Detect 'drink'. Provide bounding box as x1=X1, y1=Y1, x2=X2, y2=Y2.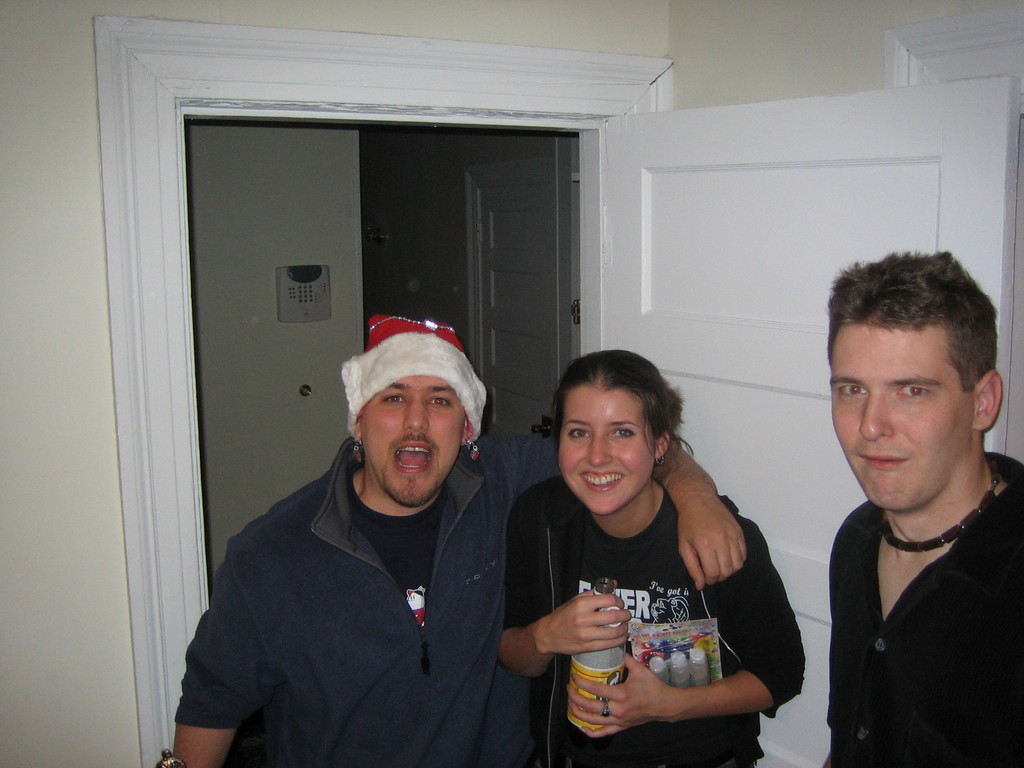
x1=648, y1=655, x2=669, y2=691.
